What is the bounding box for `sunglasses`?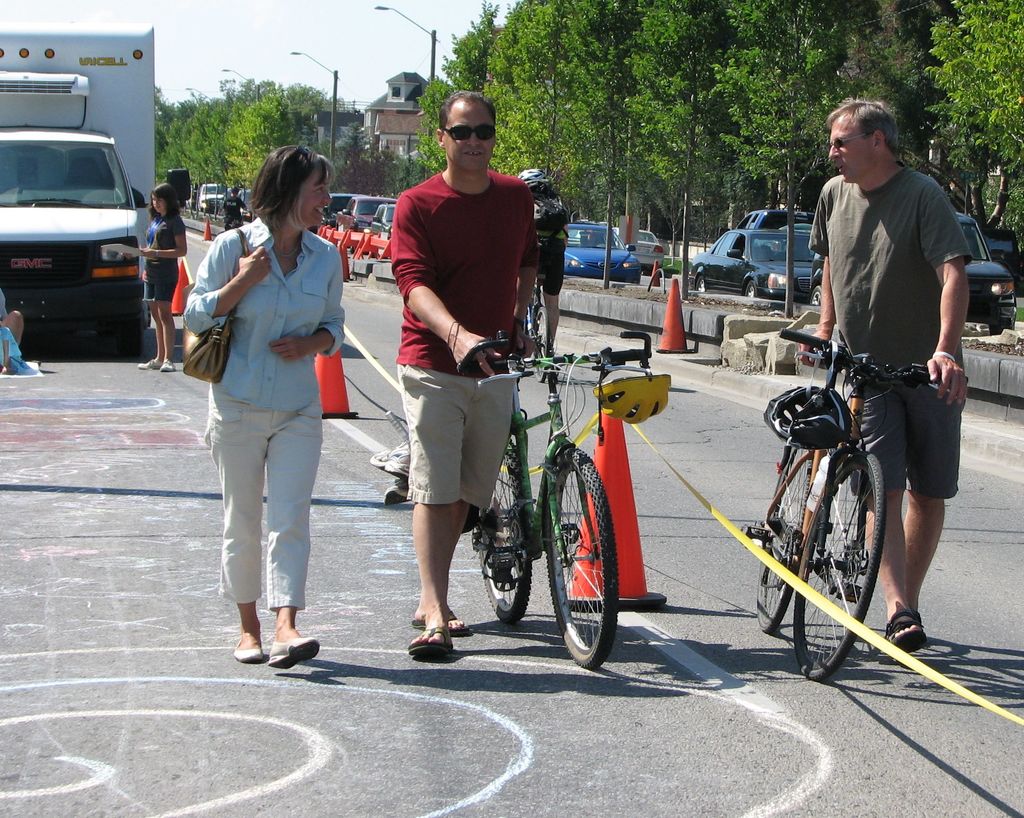
<bbox>441, 123, 497, 140</bbox>.
